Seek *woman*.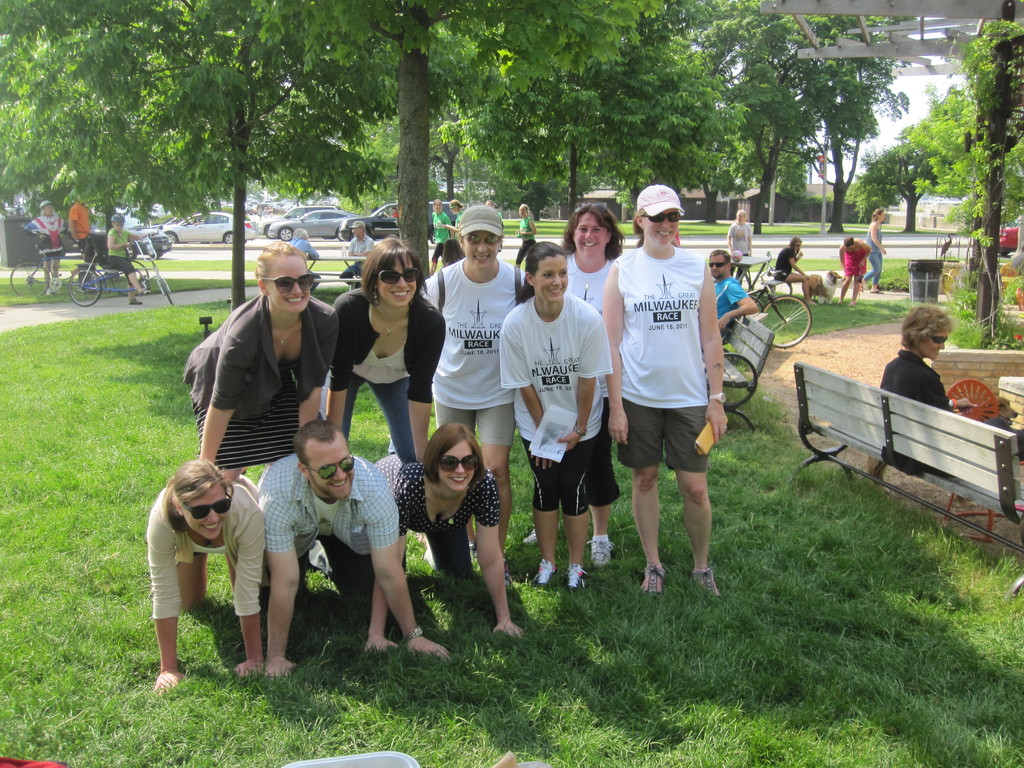
x1=876, y1=300, x2=1023, y2=483.
